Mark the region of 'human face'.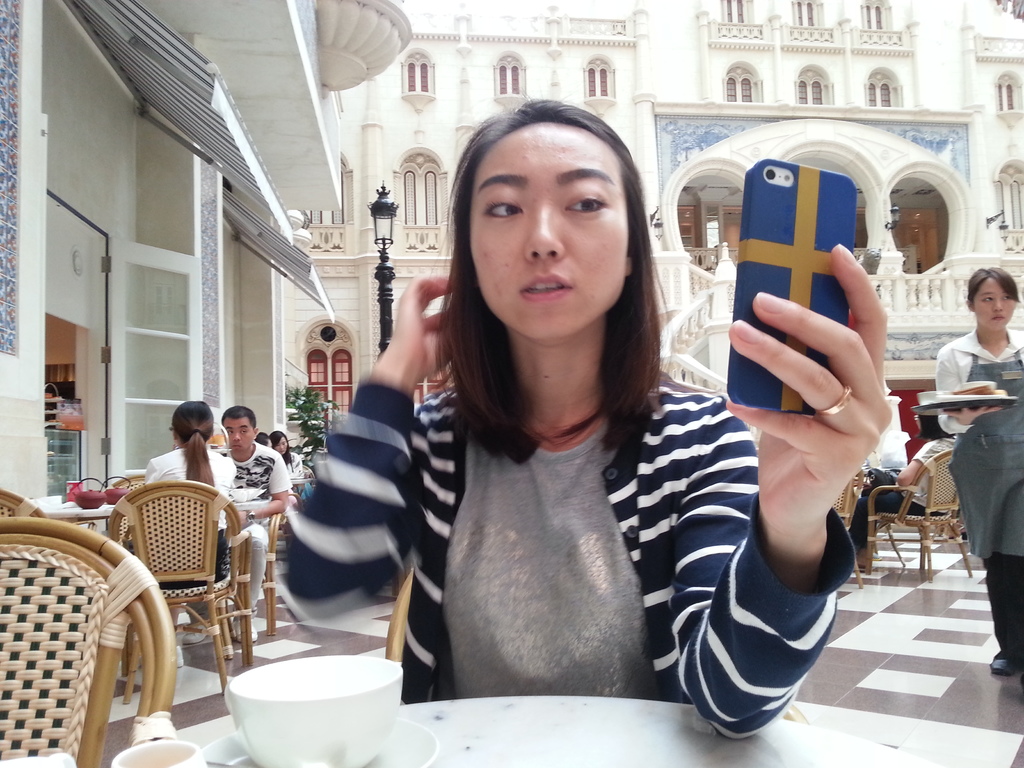
Region: {"left": 969, "top": 273, "right": 1015, "bottom": 335}.
